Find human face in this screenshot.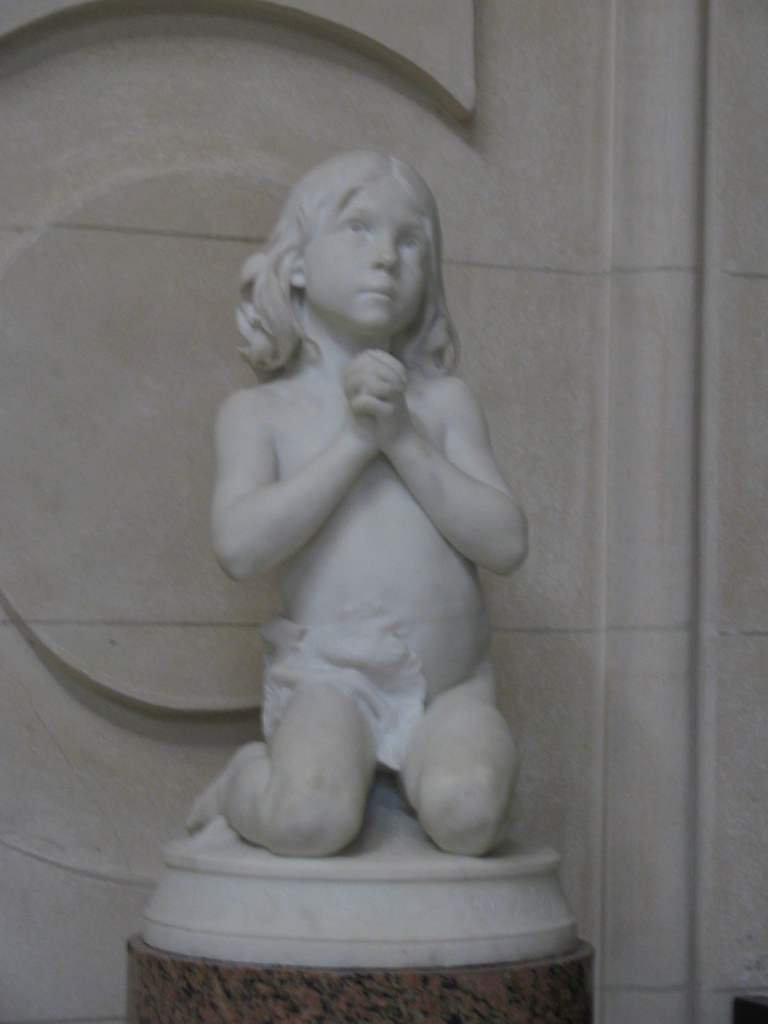
The bounding box for human face is <box>305,173,426,335</box>.
